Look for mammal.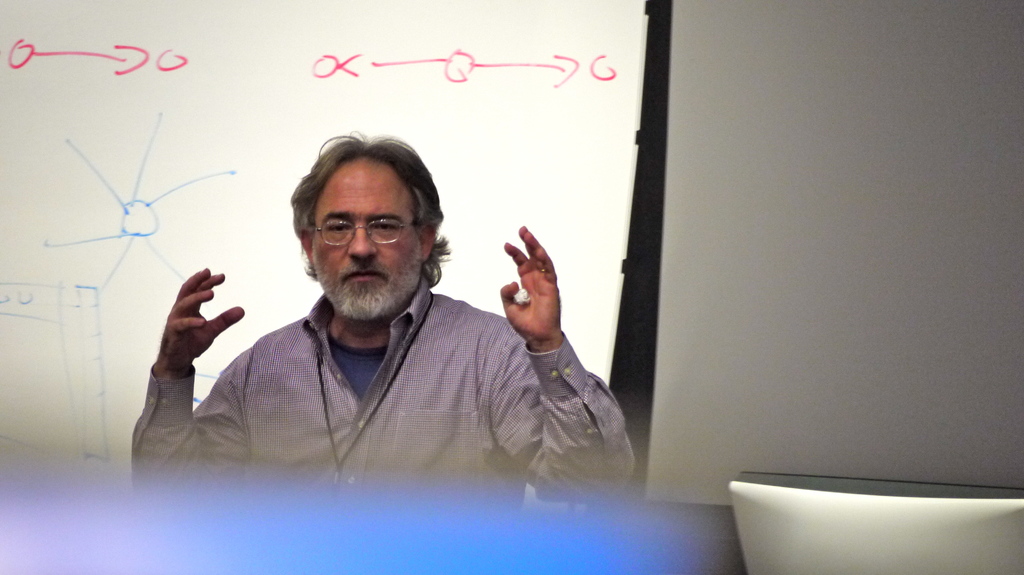
Found: 80,168,628,491.
